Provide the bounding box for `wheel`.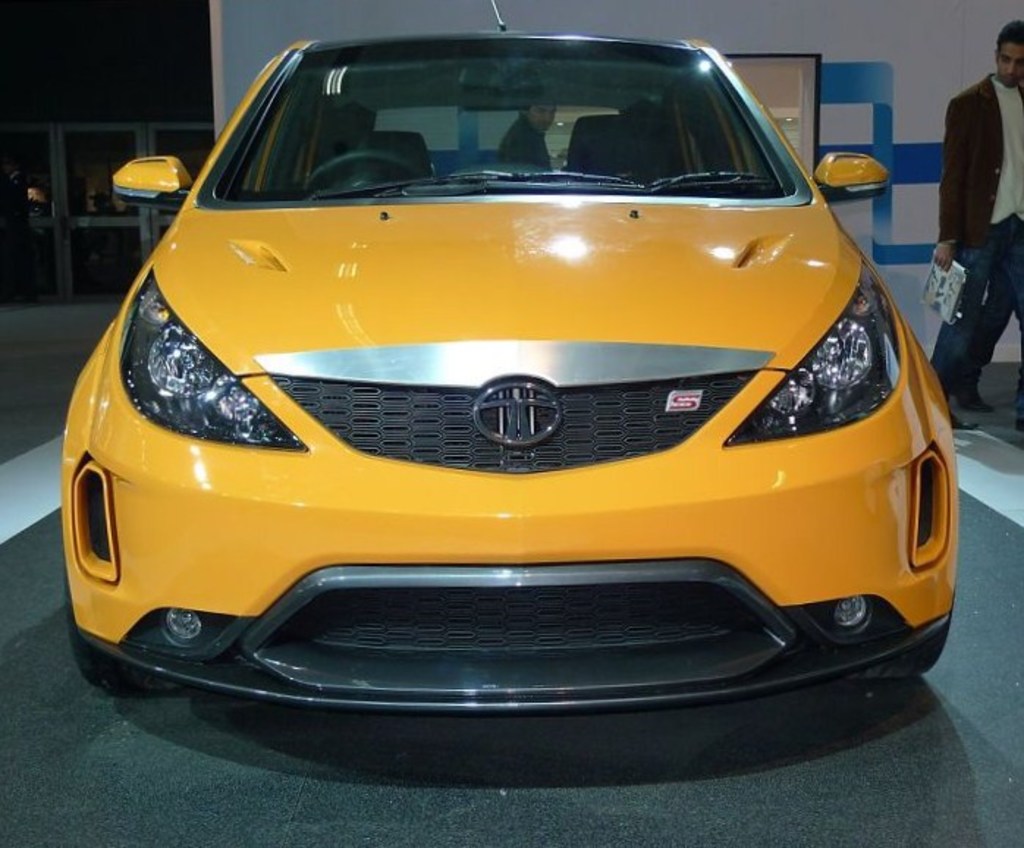
bbox=[301, 145, 412, 195].
